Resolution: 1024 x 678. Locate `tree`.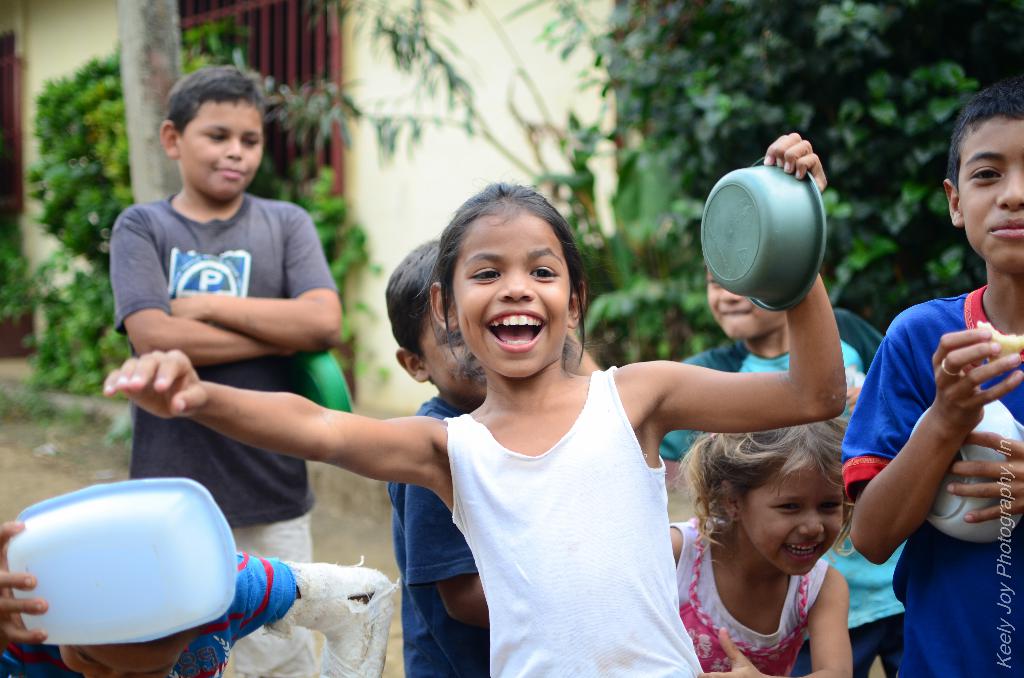
0/15/389/445.
